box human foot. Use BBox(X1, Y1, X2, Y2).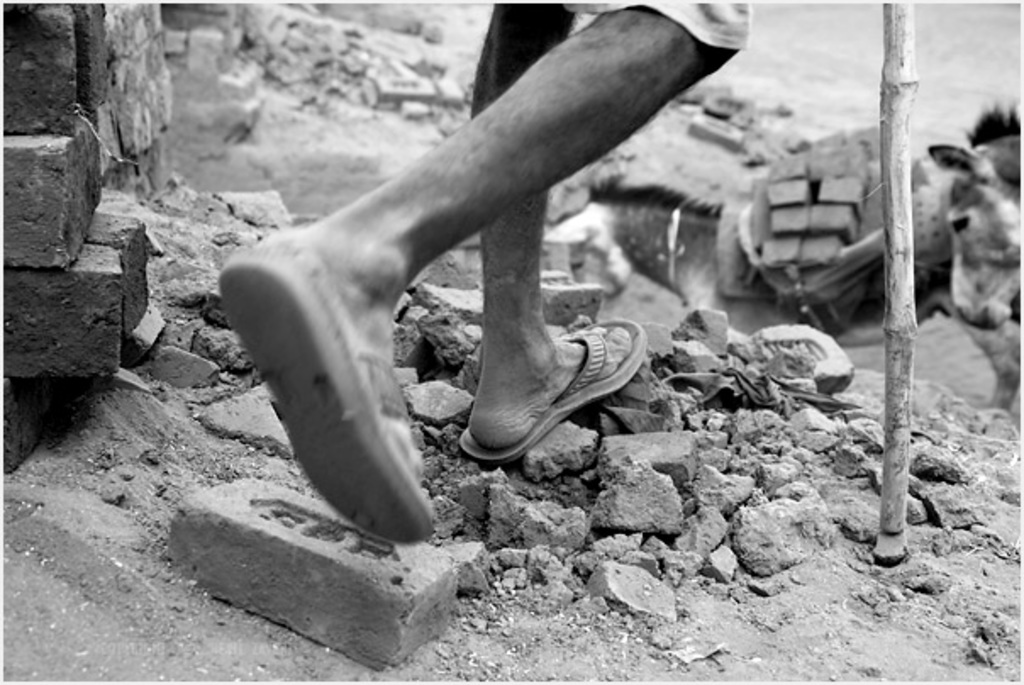
BBox(212, 224, 439, 529).
